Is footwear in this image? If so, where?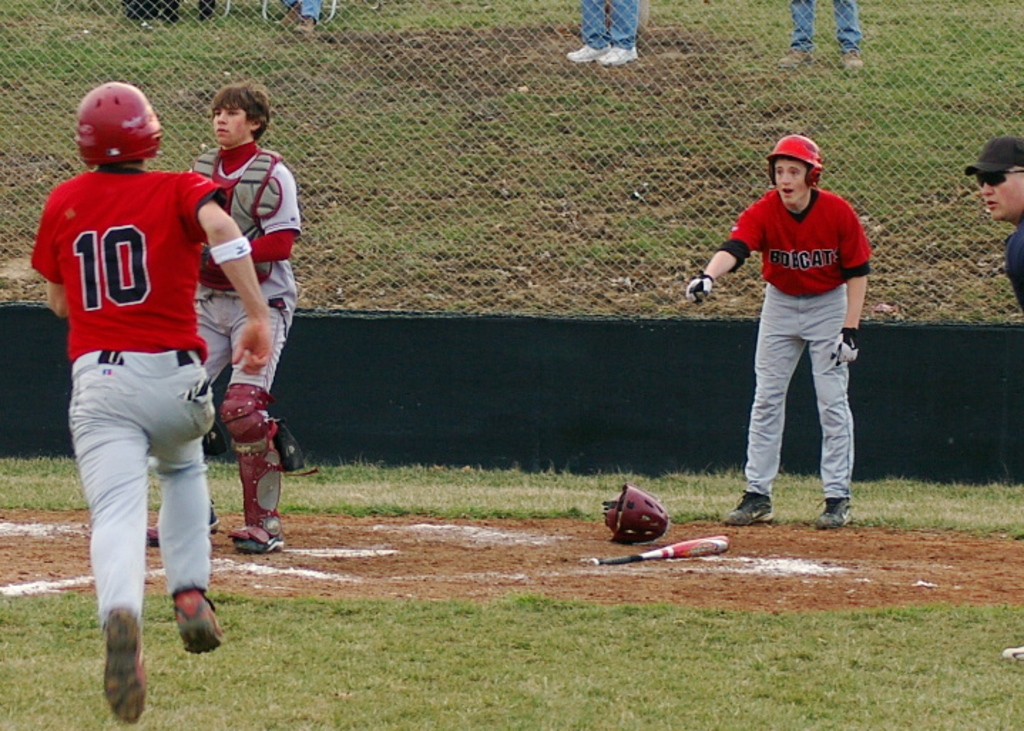
Yes, at detection(570, 36, 612, 66).
